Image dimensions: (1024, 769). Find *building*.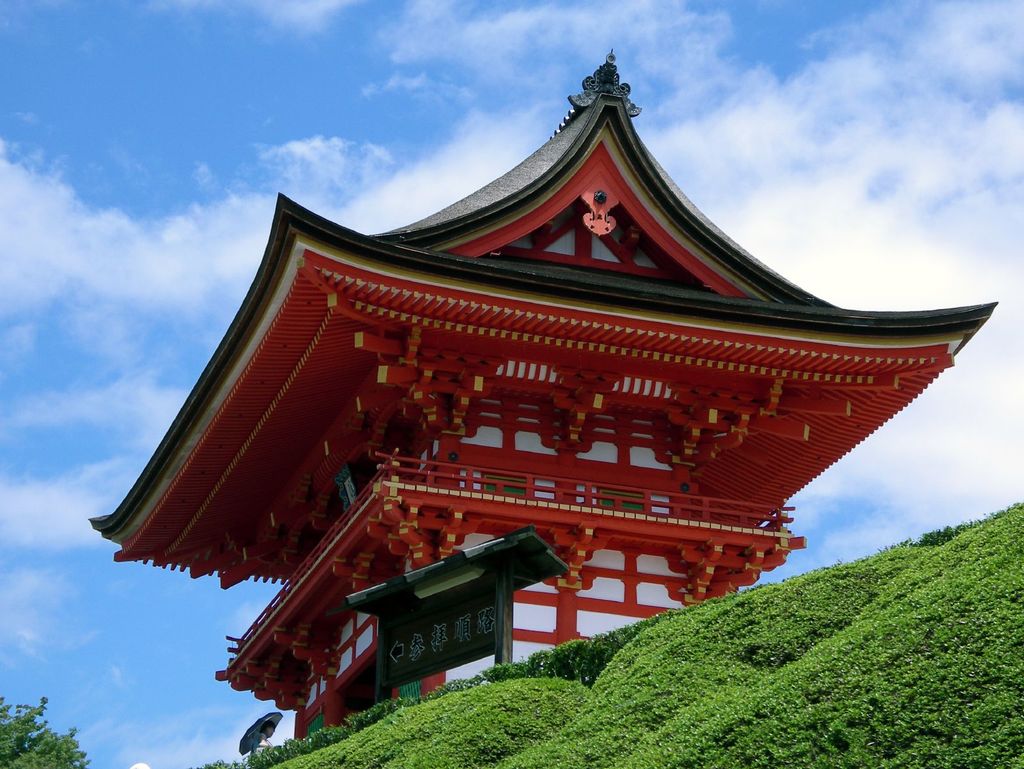
box=[89, 48, 999, 738].
